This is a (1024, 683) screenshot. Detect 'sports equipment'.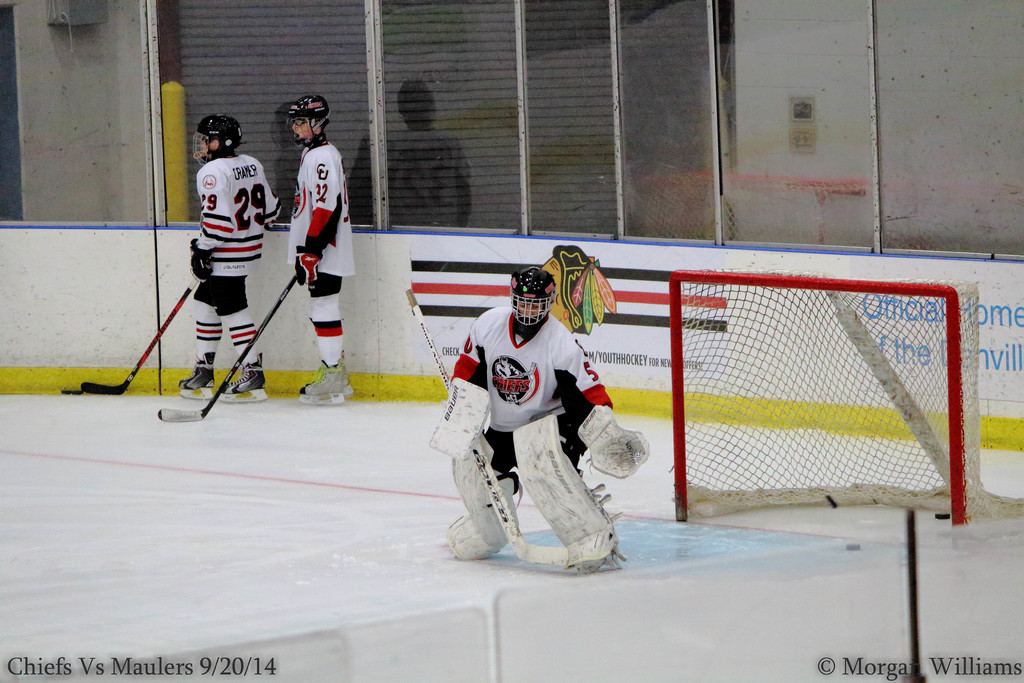
l=668, t=268, r=1023, b=524.
